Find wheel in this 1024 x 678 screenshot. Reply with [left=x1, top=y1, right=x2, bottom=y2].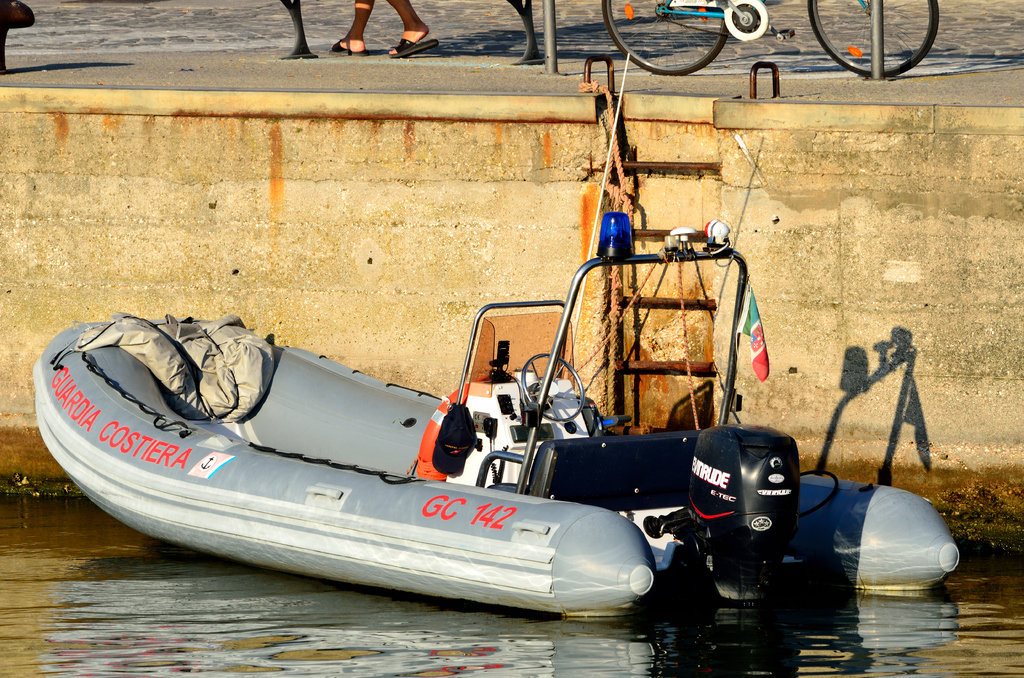
[left=810, top=0, right=942, bottom=78].
